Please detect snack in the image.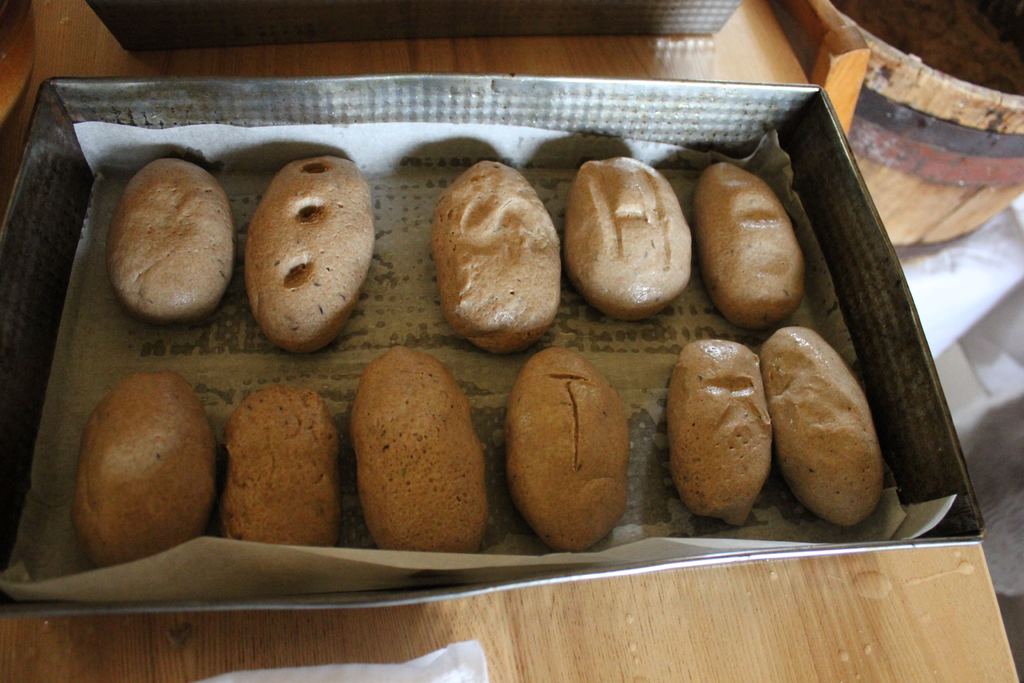
[left=110, top=154, right=230, bottom=327].
